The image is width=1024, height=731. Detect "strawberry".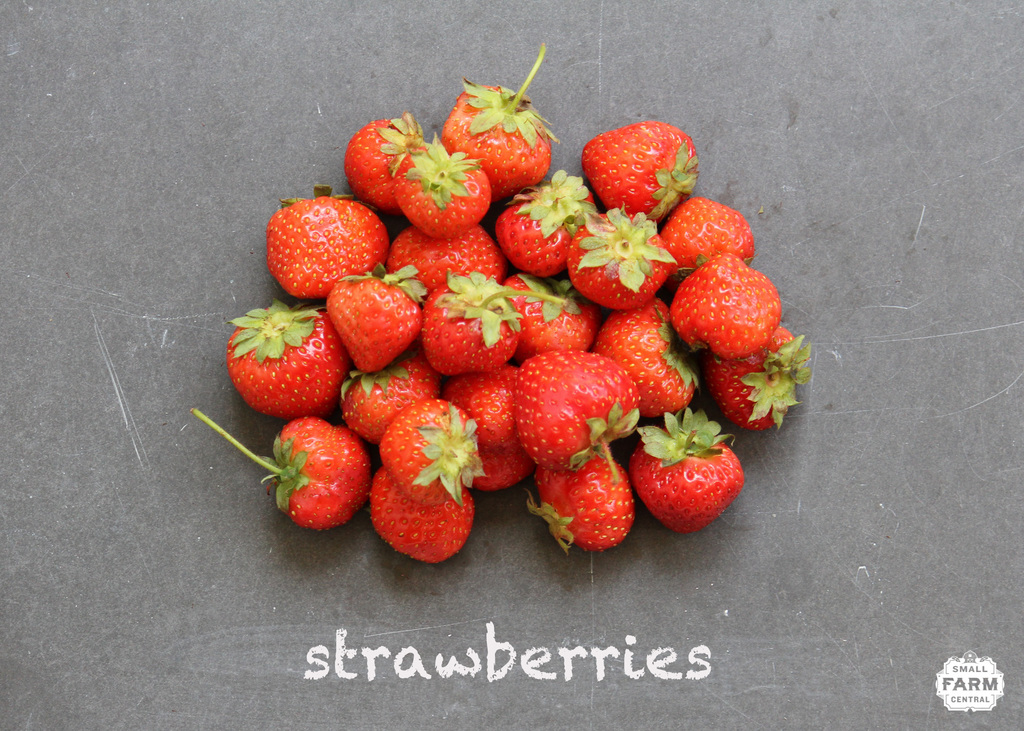
Detection: [left=394, top=134, right=504, bottom=241].
